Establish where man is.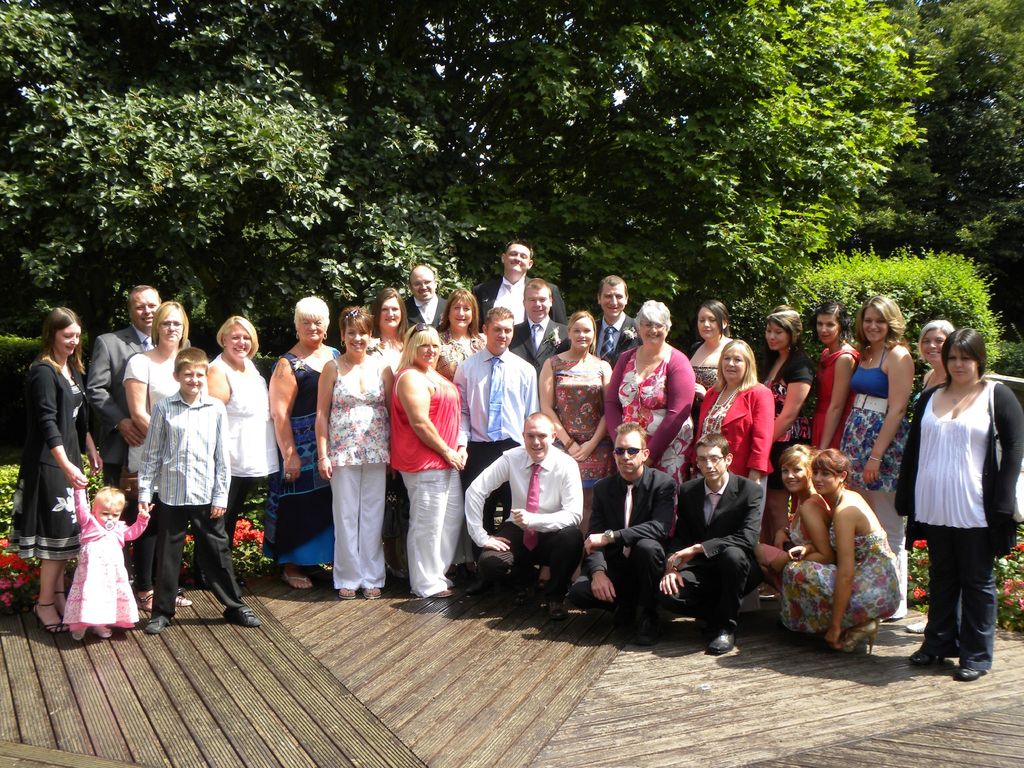
Established at l=481, t=412, r=588, b=617.
